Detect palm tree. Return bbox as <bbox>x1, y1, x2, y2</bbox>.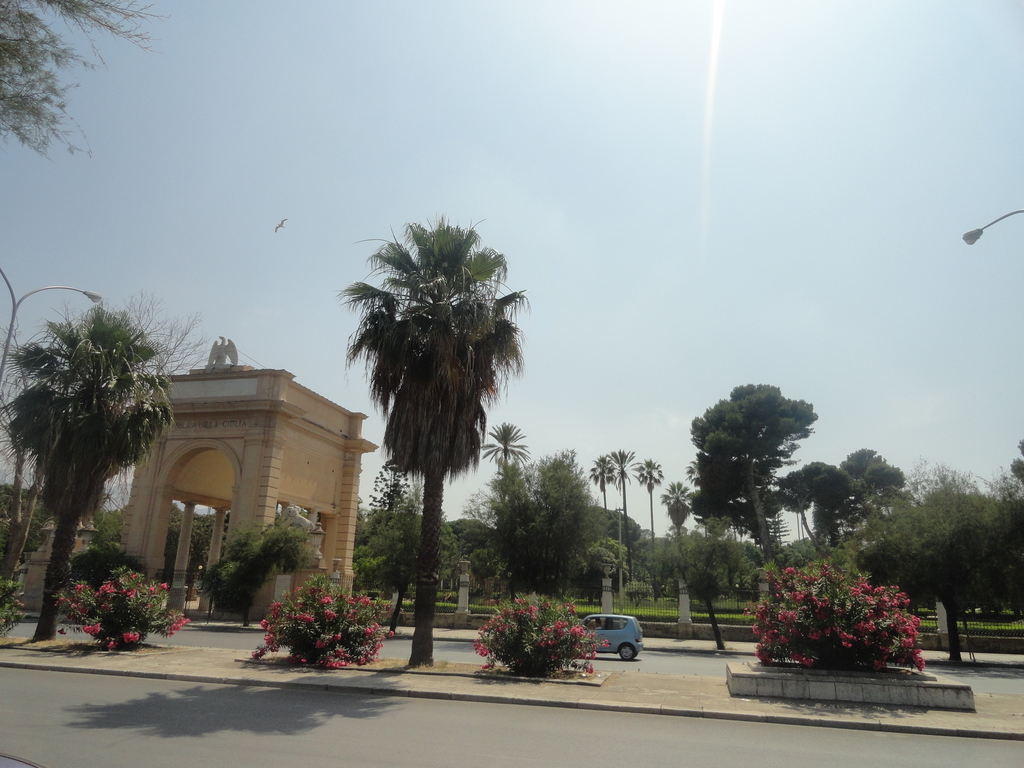
<bbox>17, 296, 166, 600</bbox>.
